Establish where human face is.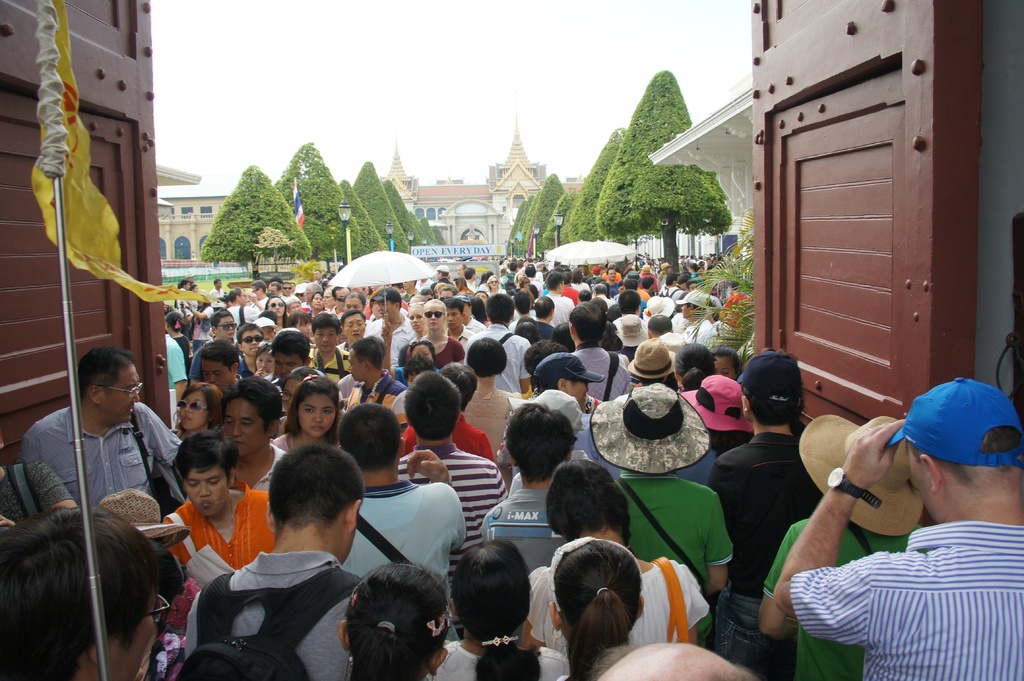
Established at [313, 292, 319, 308].
